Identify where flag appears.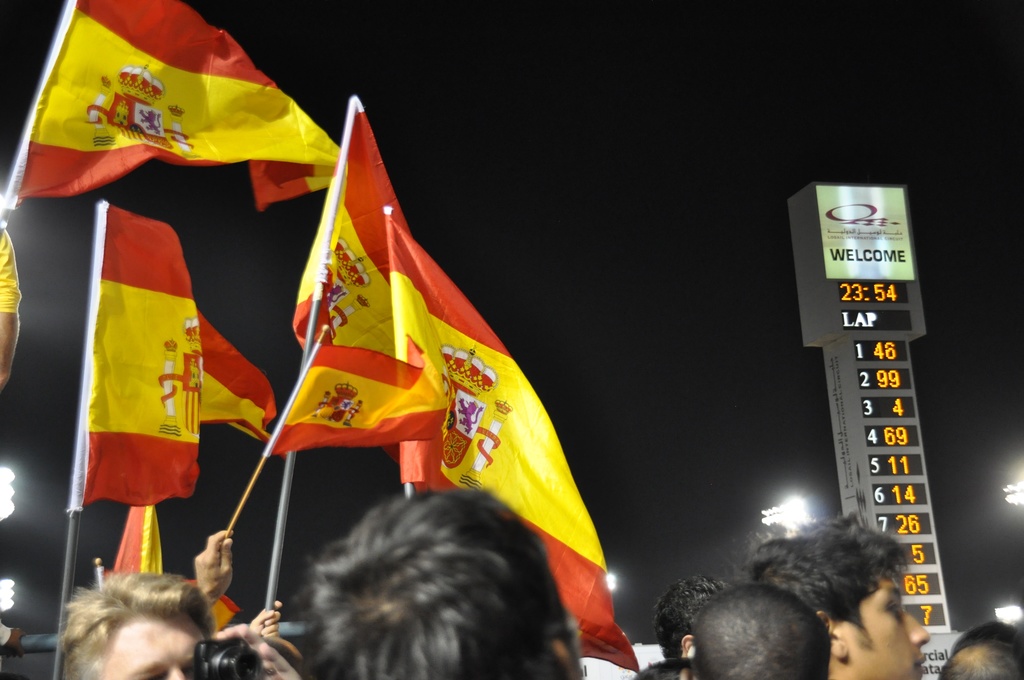
Appears at (left=15, top=0, right=343, bottom=214).
